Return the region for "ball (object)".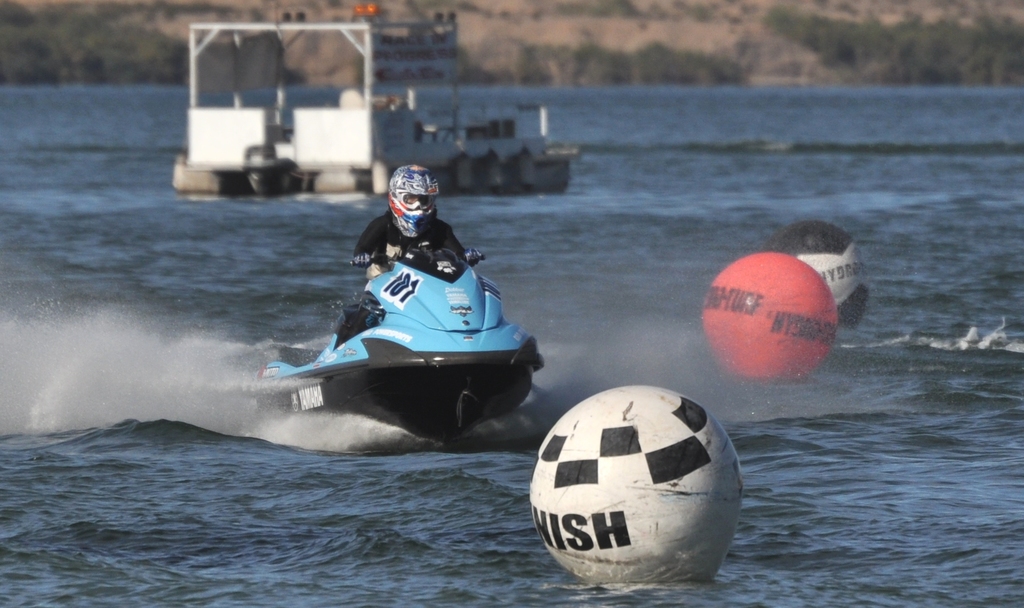
bbox=(764, 220, 872, 328).
